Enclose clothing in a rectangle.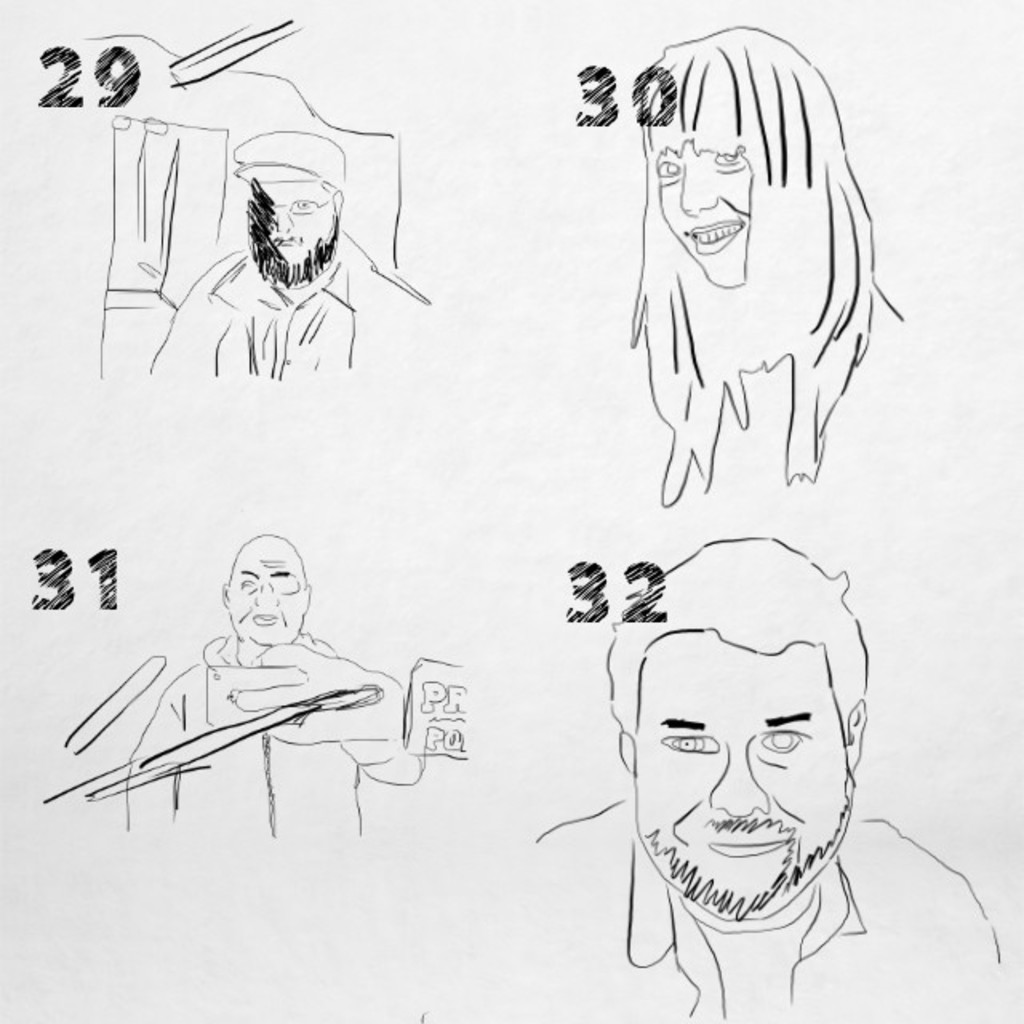
(126,638,411,827).
